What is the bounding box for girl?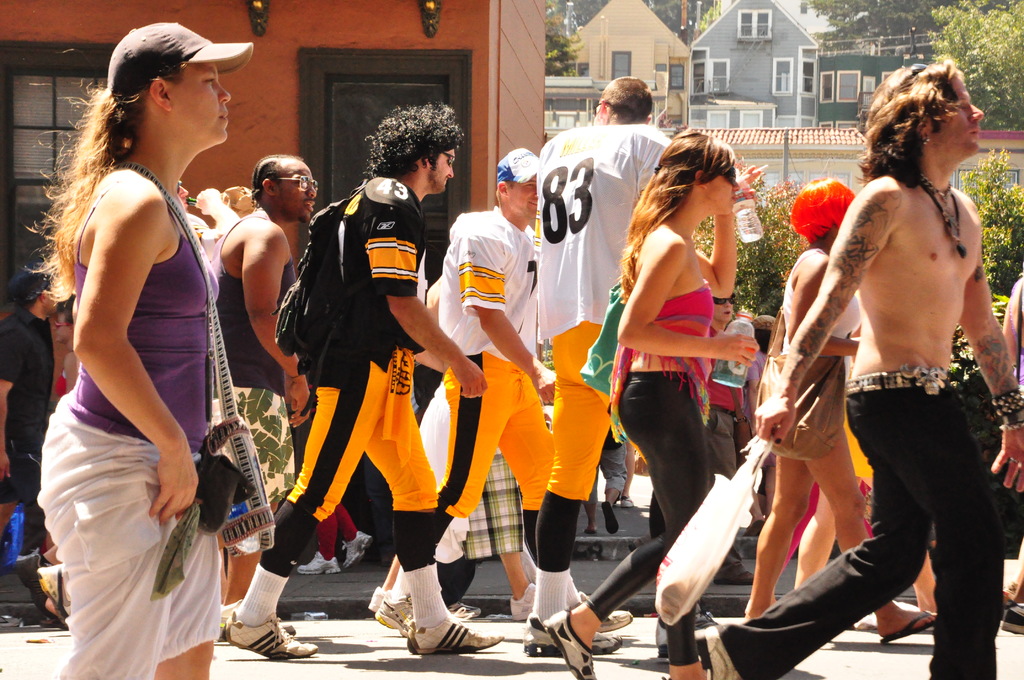
bbox=[35, 22, 255, 679].
